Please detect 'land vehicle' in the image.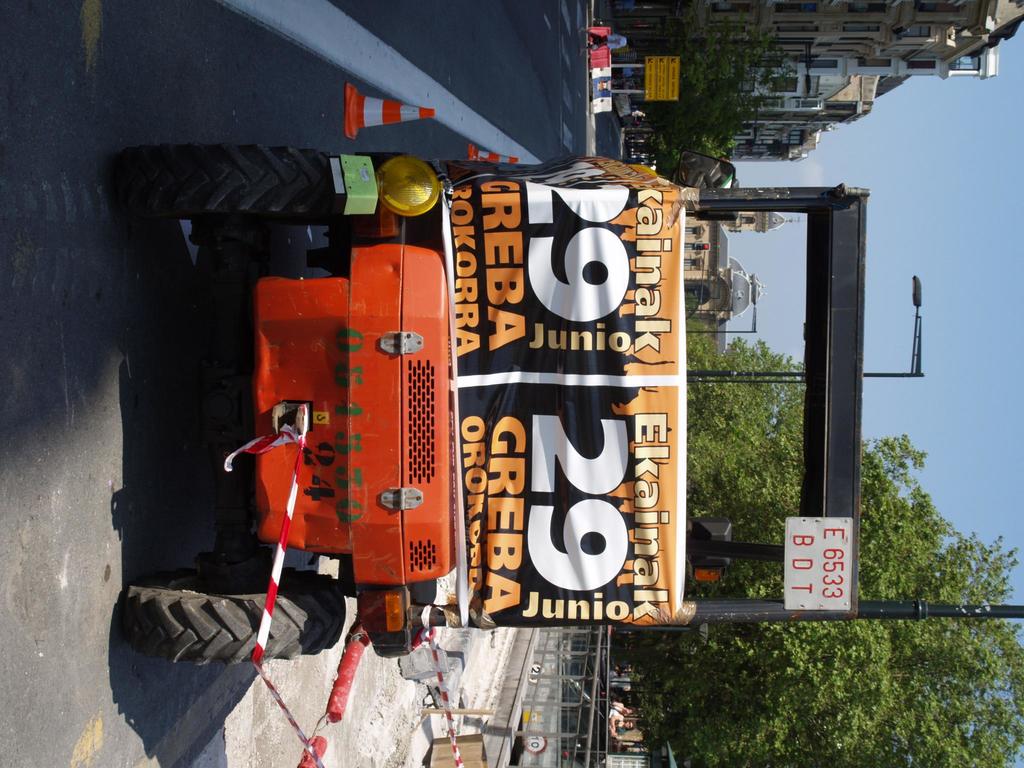
56, 101, 839, 721.
